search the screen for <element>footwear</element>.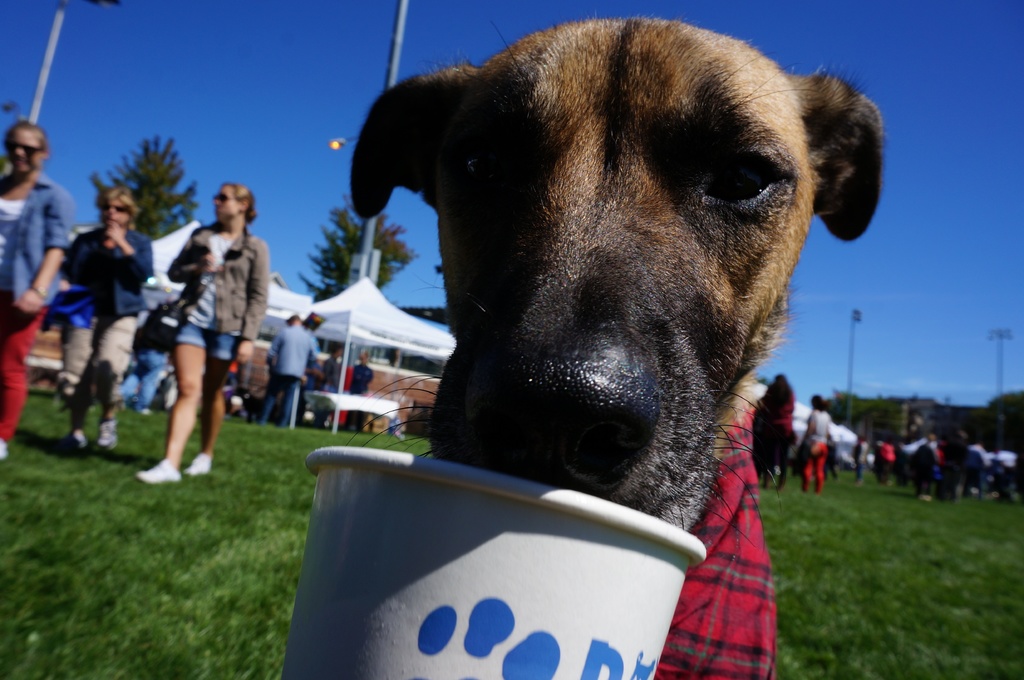
Found at left=65, top=430, right=90, bottom=450.
